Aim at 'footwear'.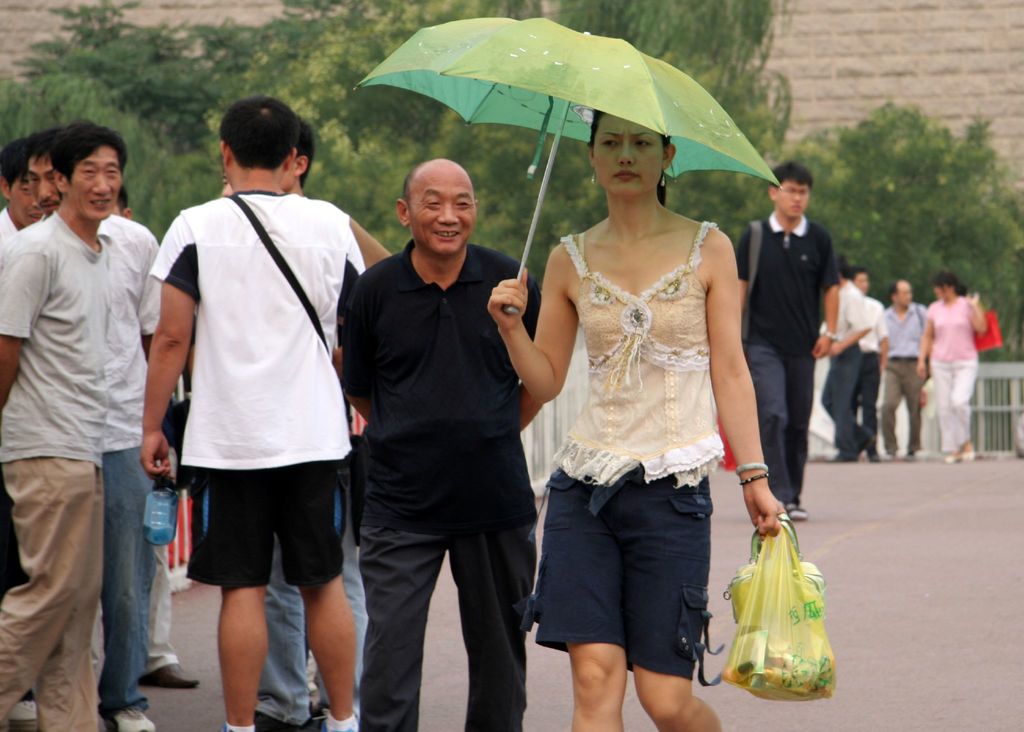
Aimed at pyautogui.locateOnScreen(139, 663, 199, 685).
